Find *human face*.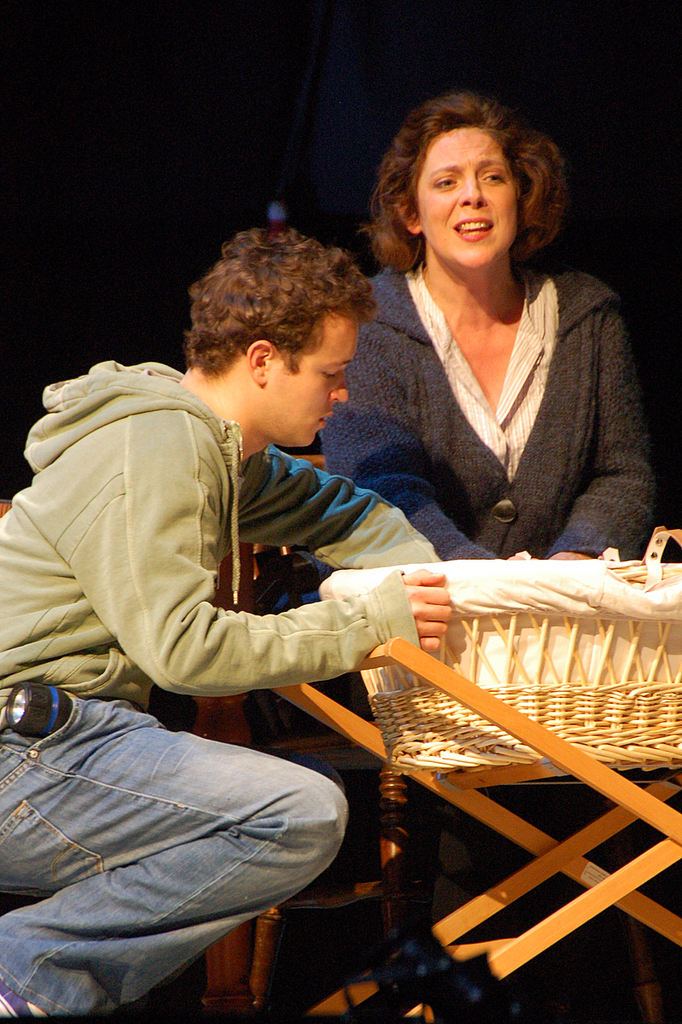
276, 312, 357, 457.
